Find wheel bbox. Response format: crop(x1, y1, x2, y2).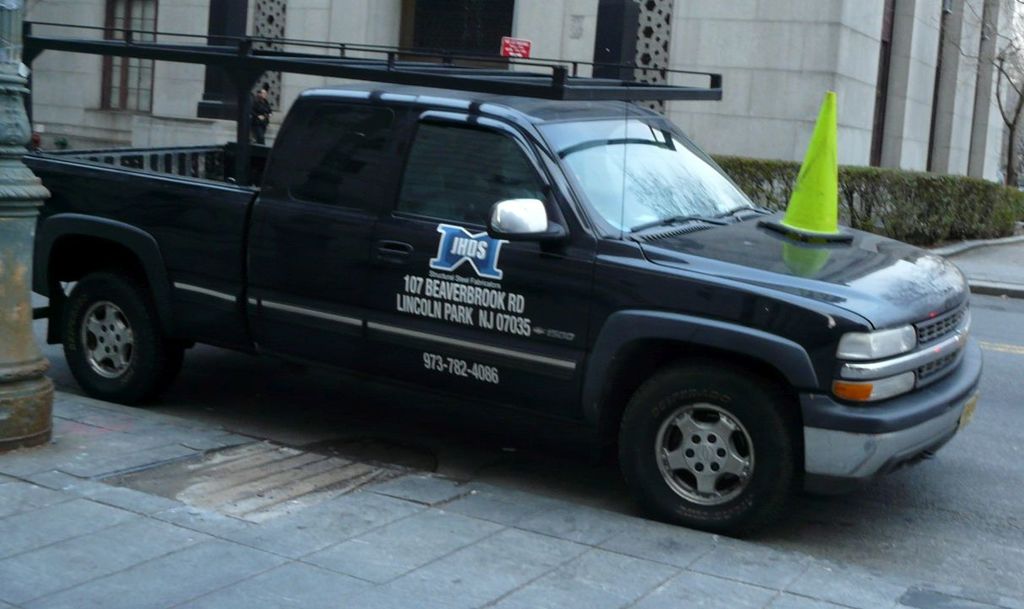
crop(609, 369, 798, 536).
